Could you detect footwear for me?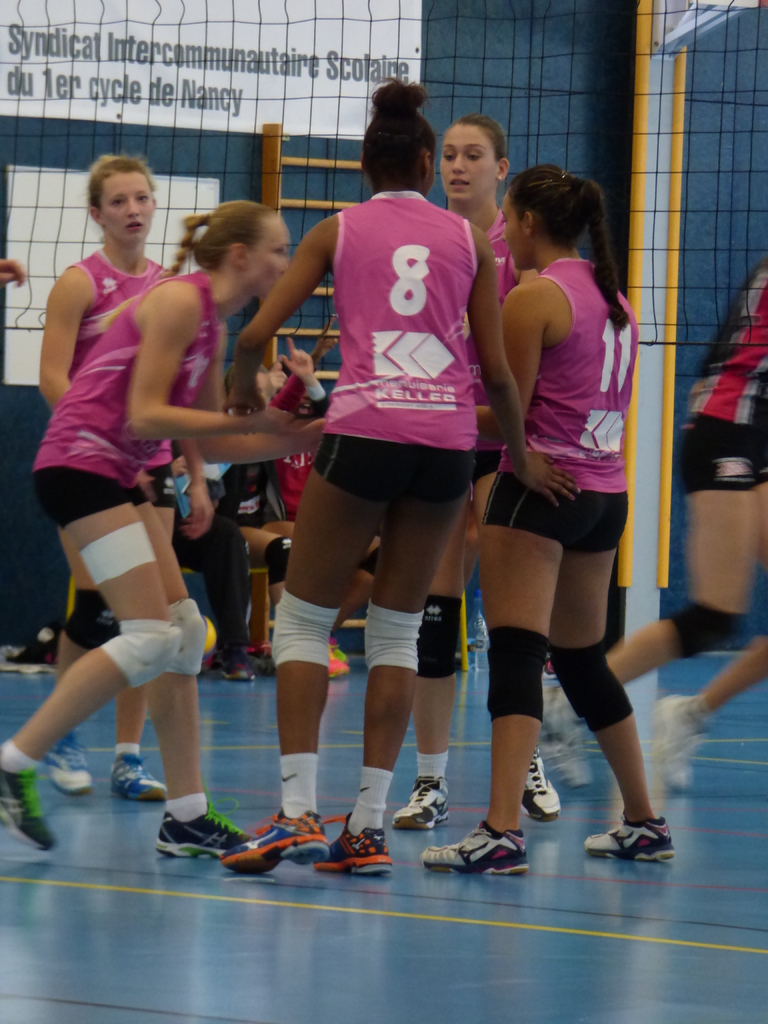
Detection result: [216,652,250,684].
